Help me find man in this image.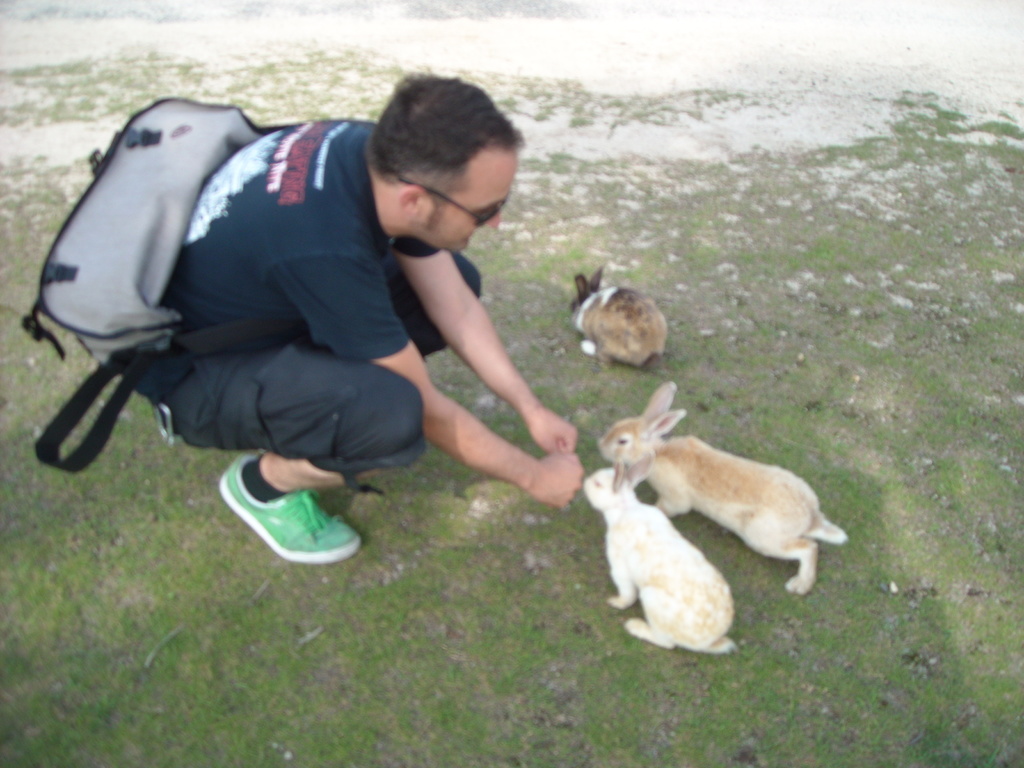
Found it: 22, 94, 624, 587.
